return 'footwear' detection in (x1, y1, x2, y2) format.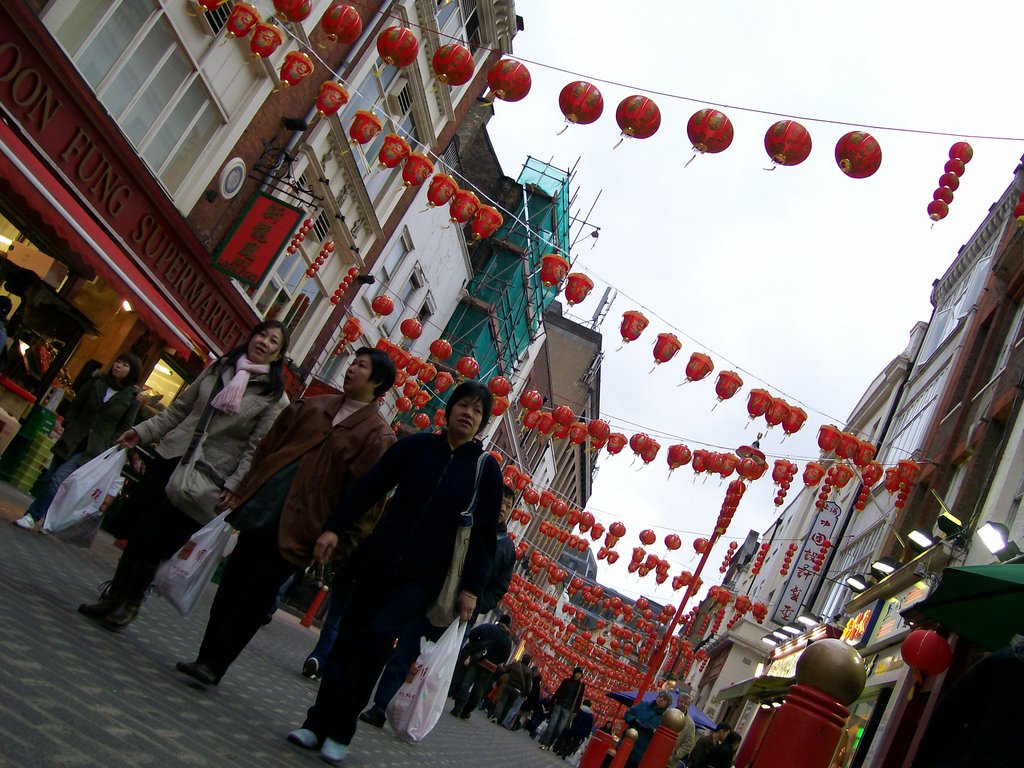
(14, 512, 38, 532).
